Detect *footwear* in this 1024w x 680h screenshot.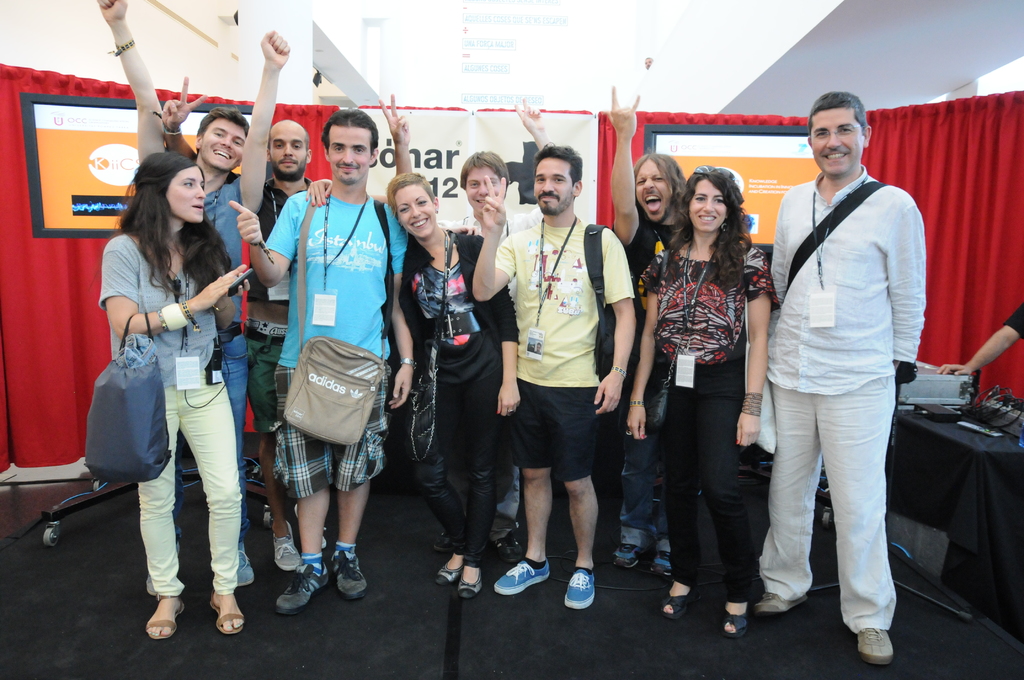
Detection: 459:565:481:599.
